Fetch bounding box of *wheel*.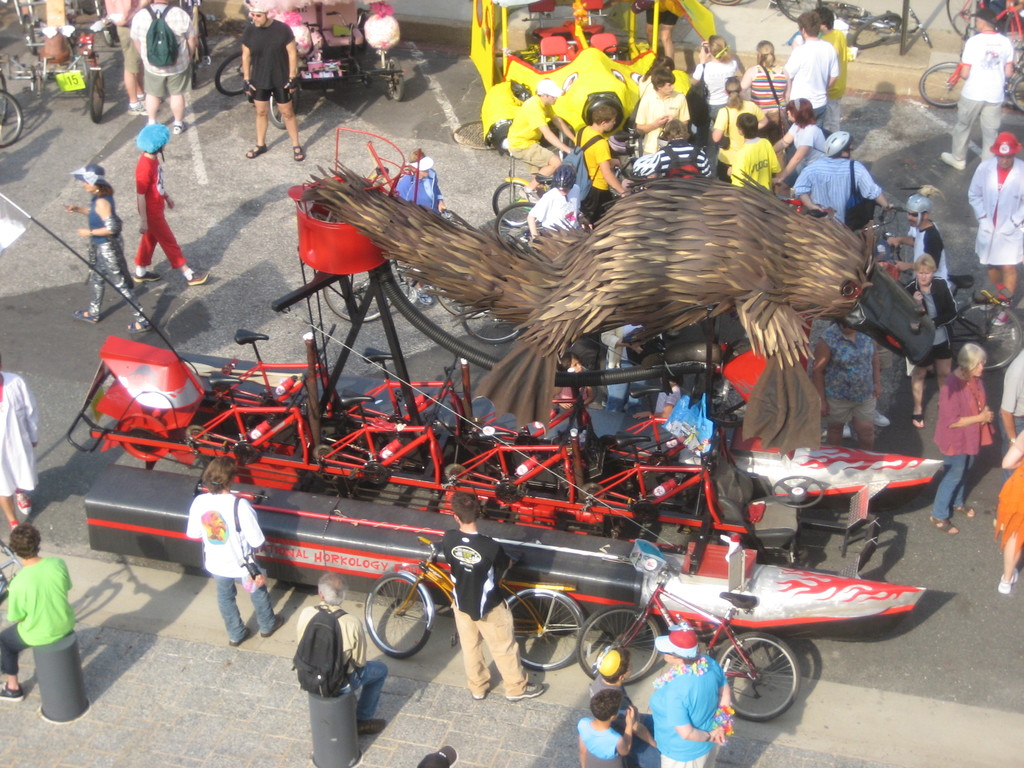
Bbox: bbox=(211, 47, 253, 95).
